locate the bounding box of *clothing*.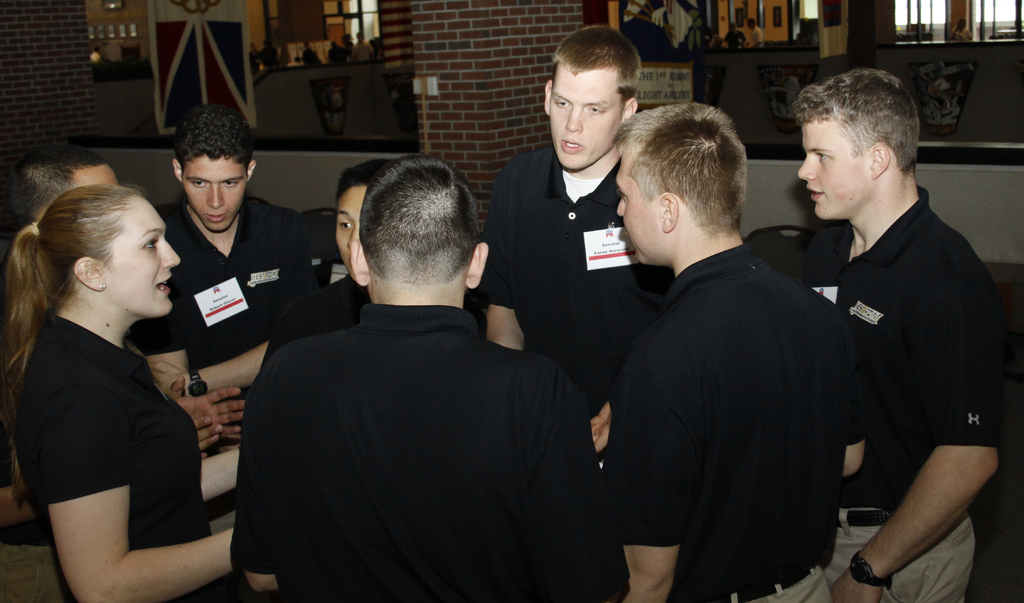
Bounding box: 950,27,972,40.
